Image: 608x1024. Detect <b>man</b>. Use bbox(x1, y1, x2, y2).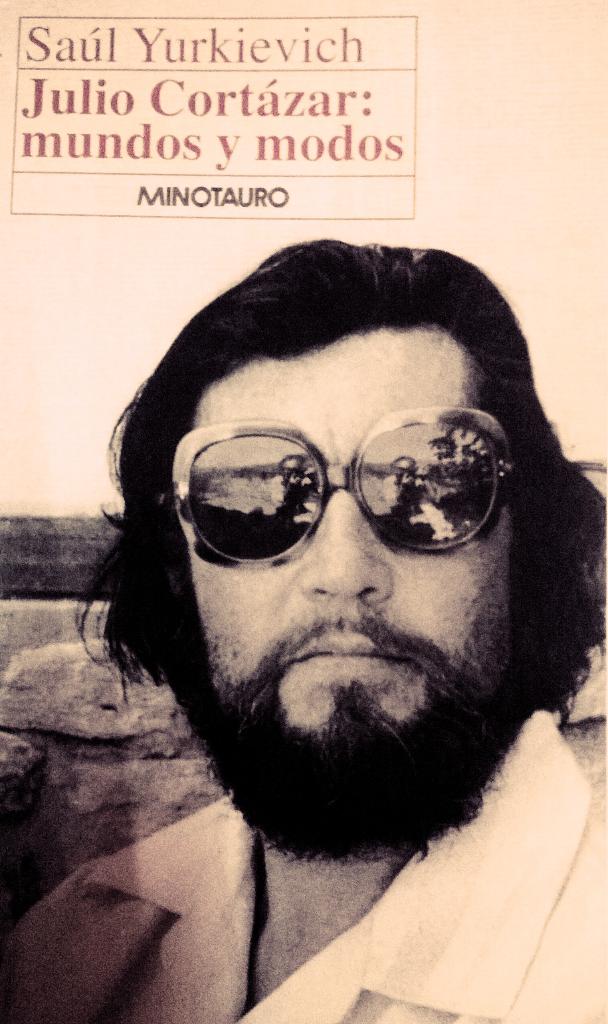
bbox(27, 204, 607, 1005).
